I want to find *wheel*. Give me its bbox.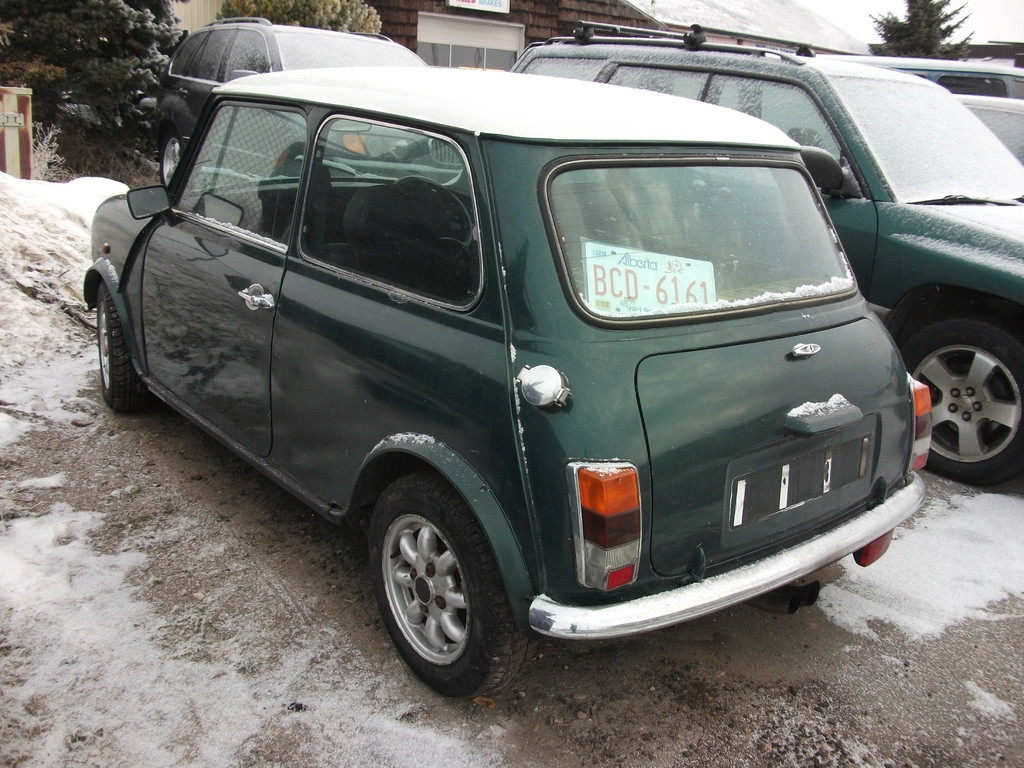
pyautogui.locateOnScreen(368, 470, 530, 700).
